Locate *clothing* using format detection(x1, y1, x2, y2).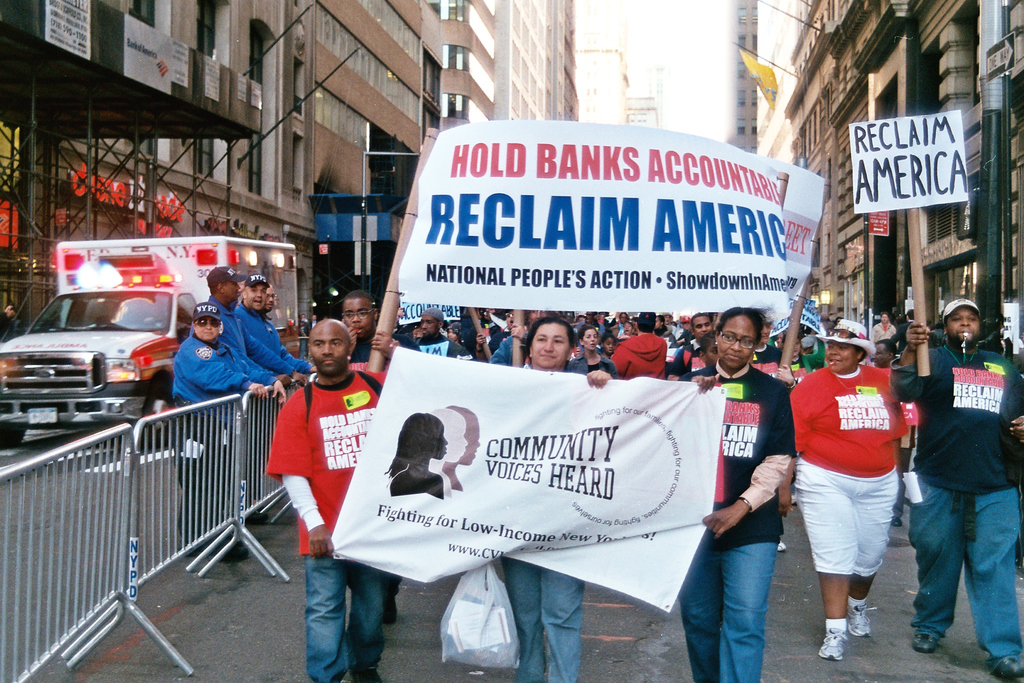
detection(607, 333, 670, 383).
